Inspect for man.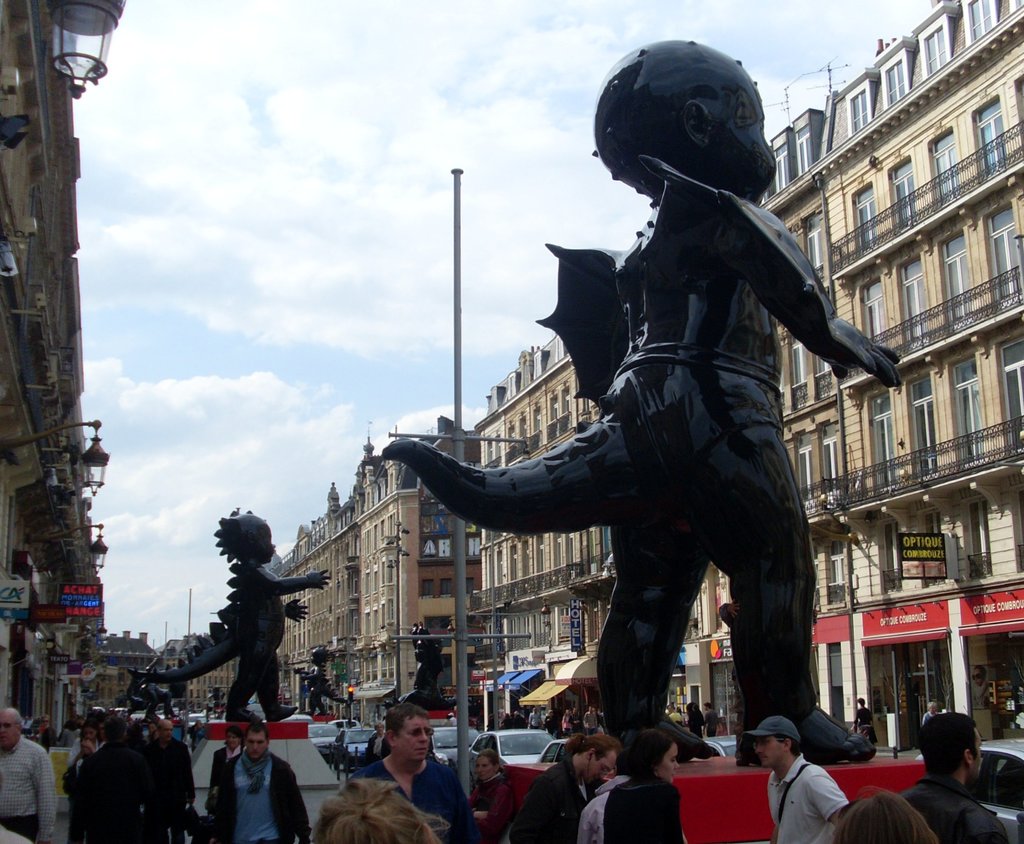
Inspection: box=[356, 713, 452, 825].
